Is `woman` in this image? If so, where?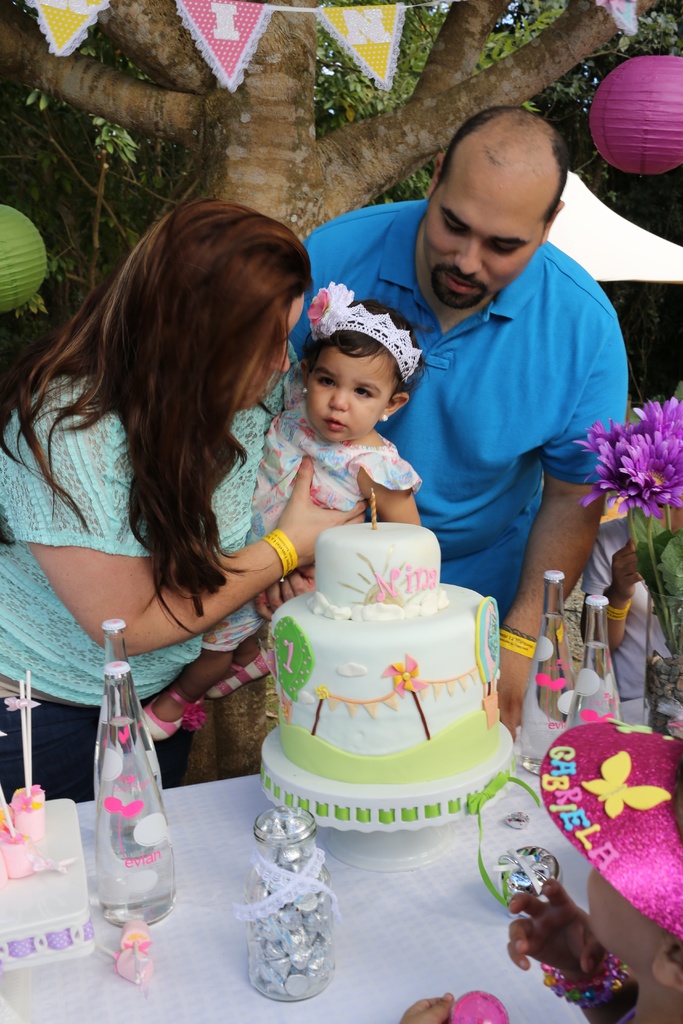
Yes, at bbox=[0, 196, 358, 804].
